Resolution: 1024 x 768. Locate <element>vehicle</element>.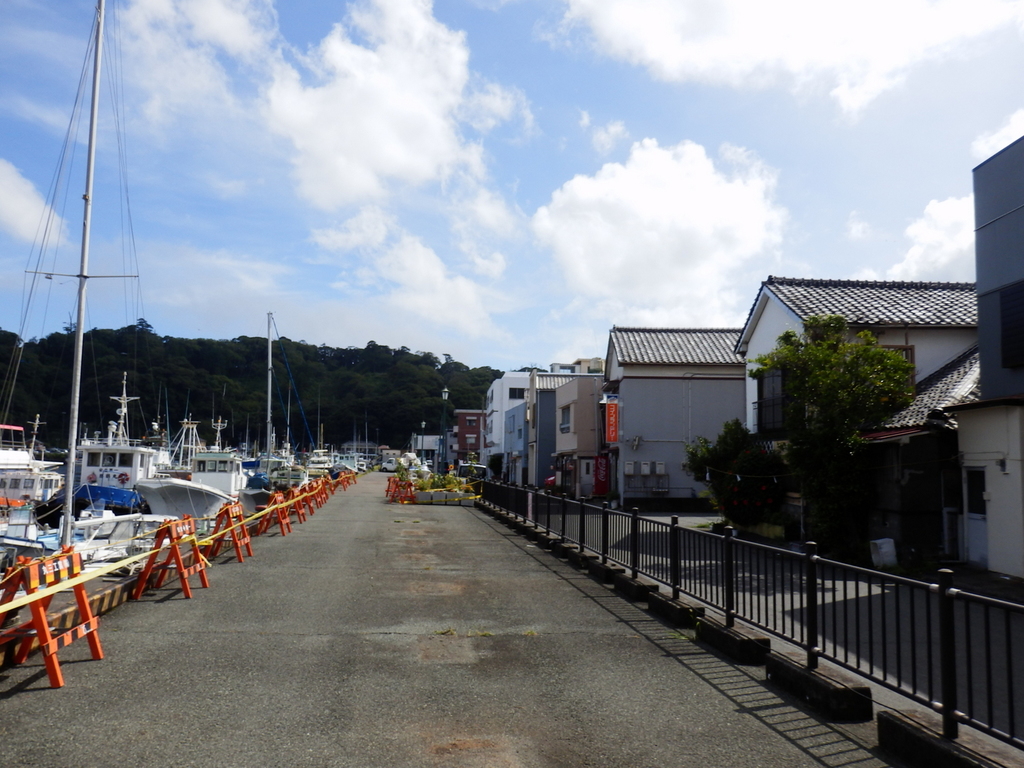
(x1=28, y1=485, x2=149, y2=518).
